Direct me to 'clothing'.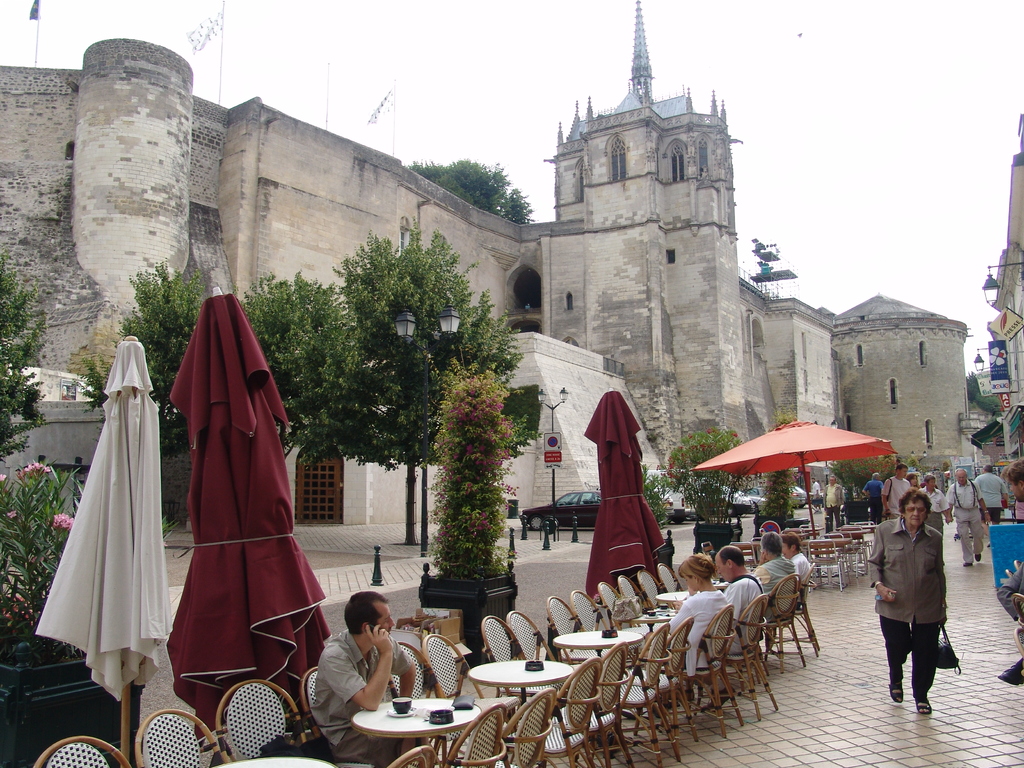
Direction: 867,503,953,696.
